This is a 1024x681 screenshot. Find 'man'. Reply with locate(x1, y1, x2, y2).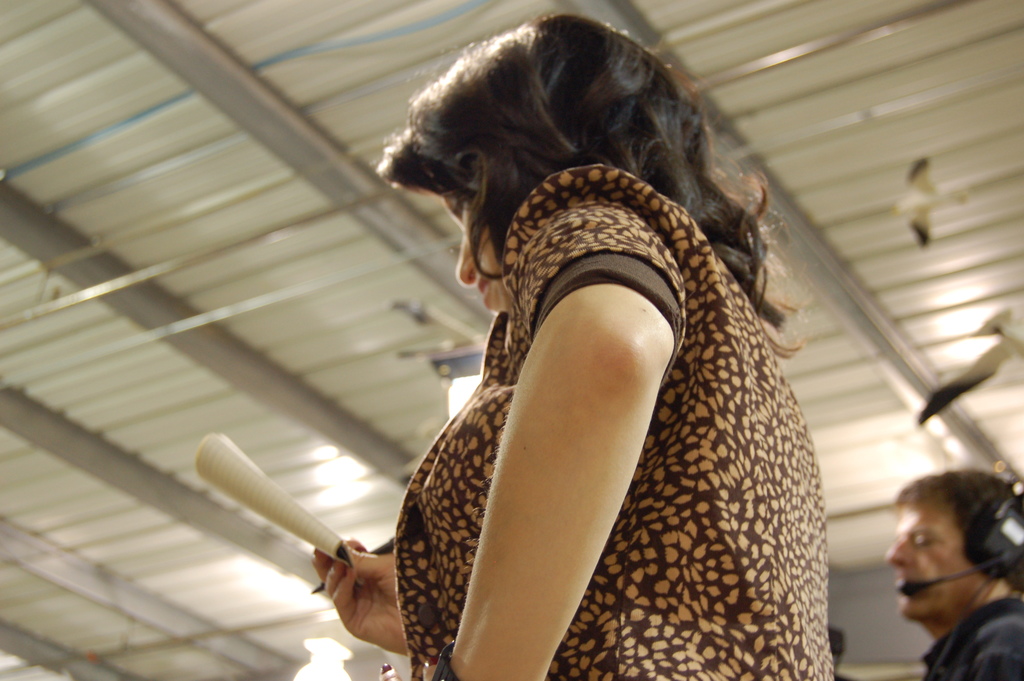
locate(871, 482, 1023, 680).
